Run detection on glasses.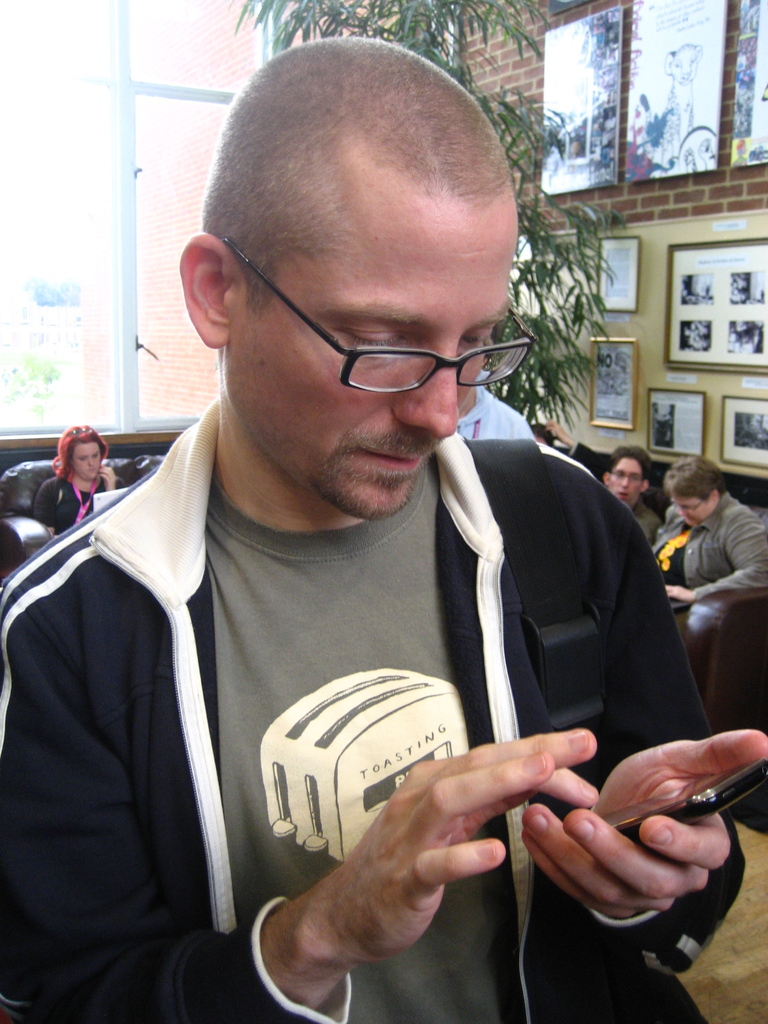
Result: 674,498,707,512.
